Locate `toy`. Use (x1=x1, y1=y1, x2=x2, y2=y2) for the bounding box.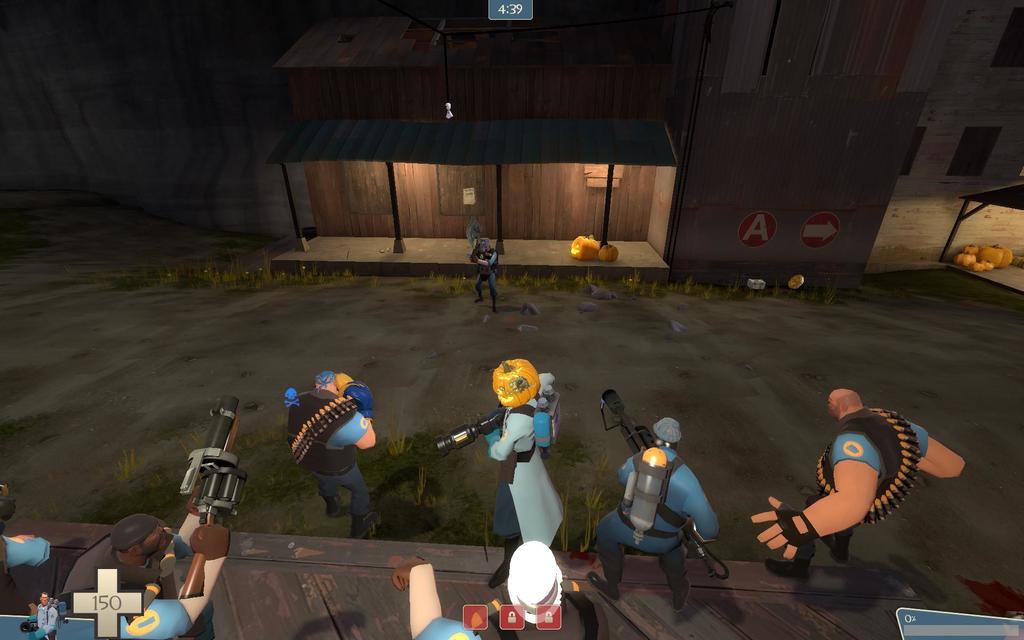
(x1=36, y1=415, x2=241, y2=639).
